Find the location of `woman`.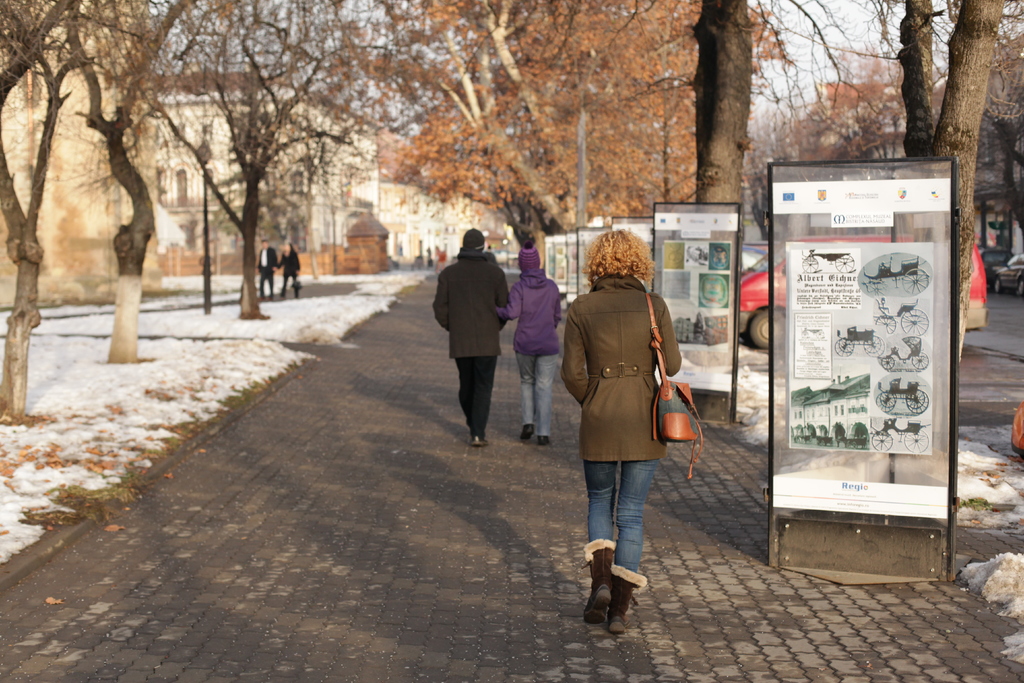
Location: 568 240 708 618.
